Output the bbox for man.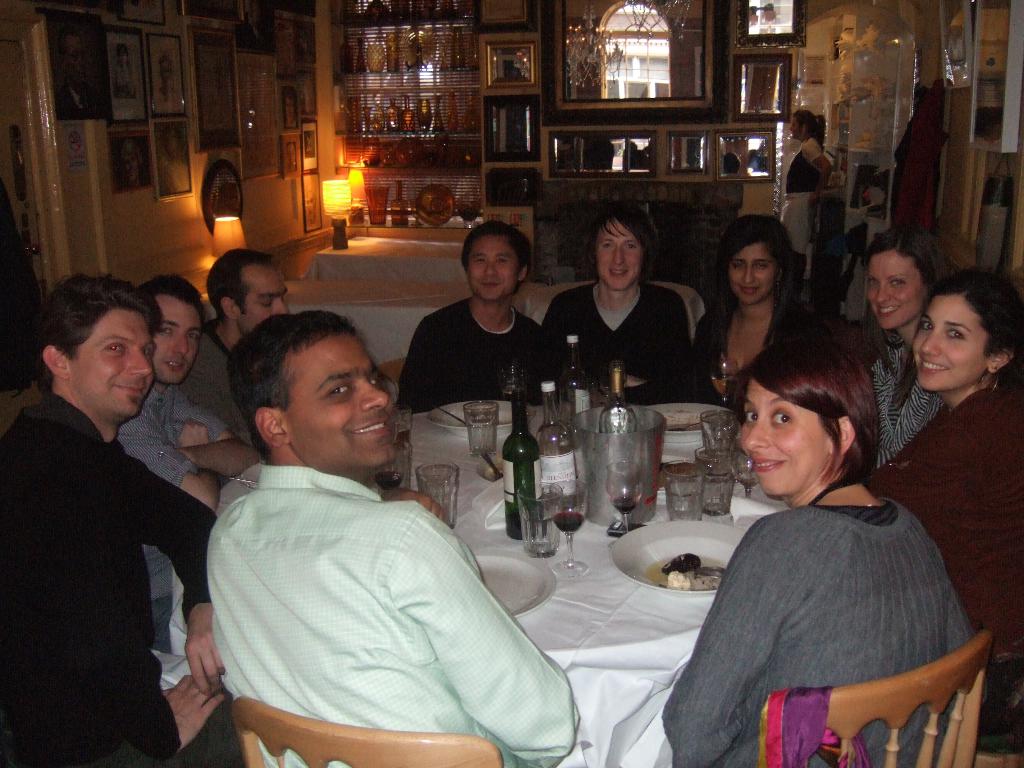
<box>178,247,292,450</box>.
